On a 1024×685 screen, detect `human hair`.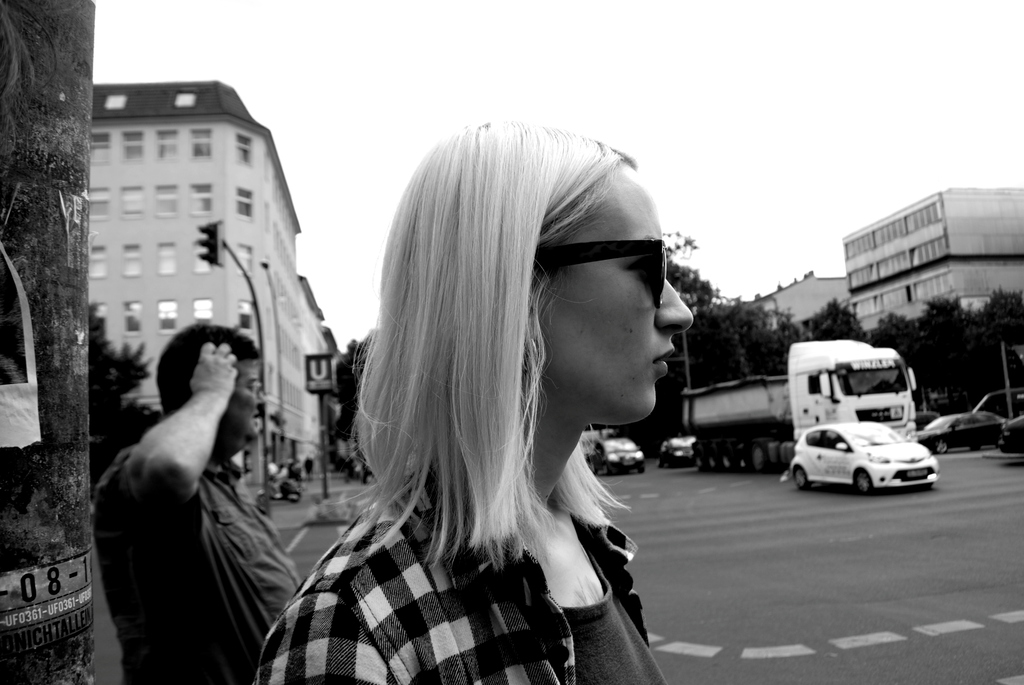
{"left": 155, "top": 321, "right": 261, "bottom": 414}.
